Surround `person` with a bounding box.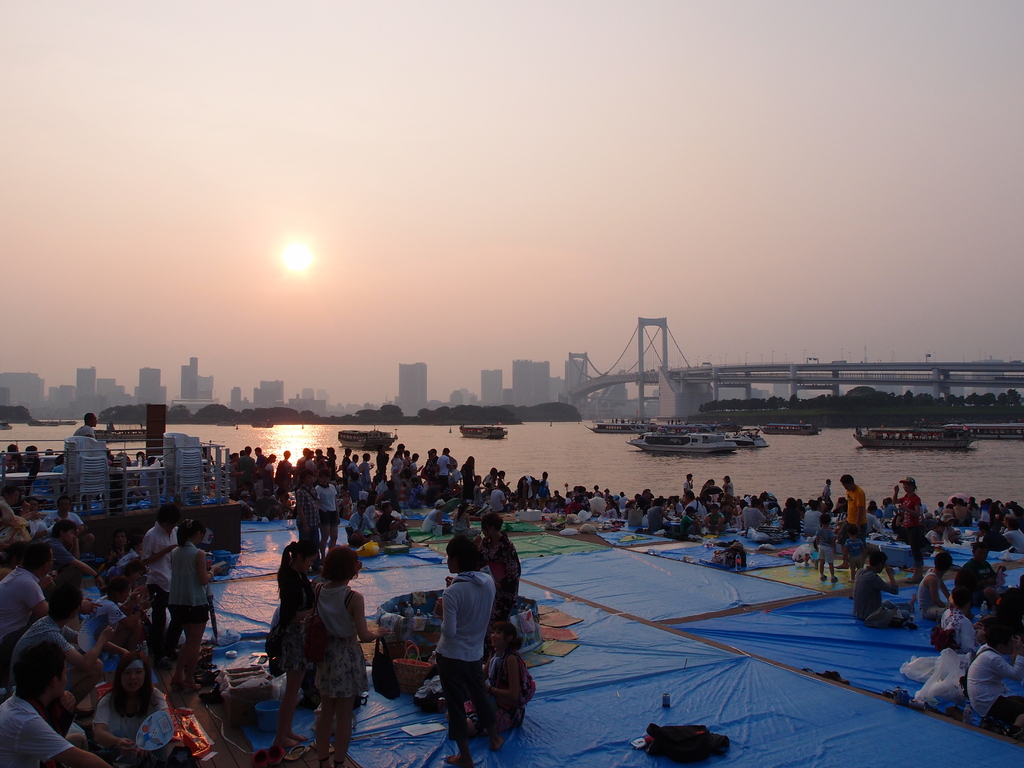
[953,538,982,606].
